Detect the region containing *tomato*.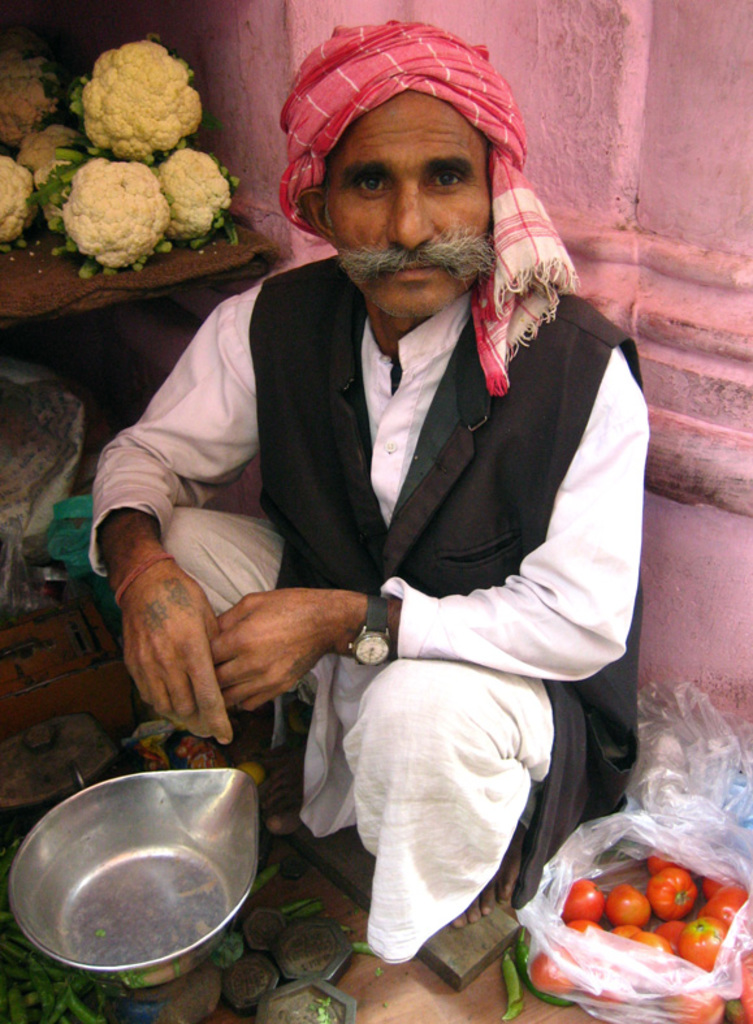
x1=666, y1=990, x2=726, y2=1023.
